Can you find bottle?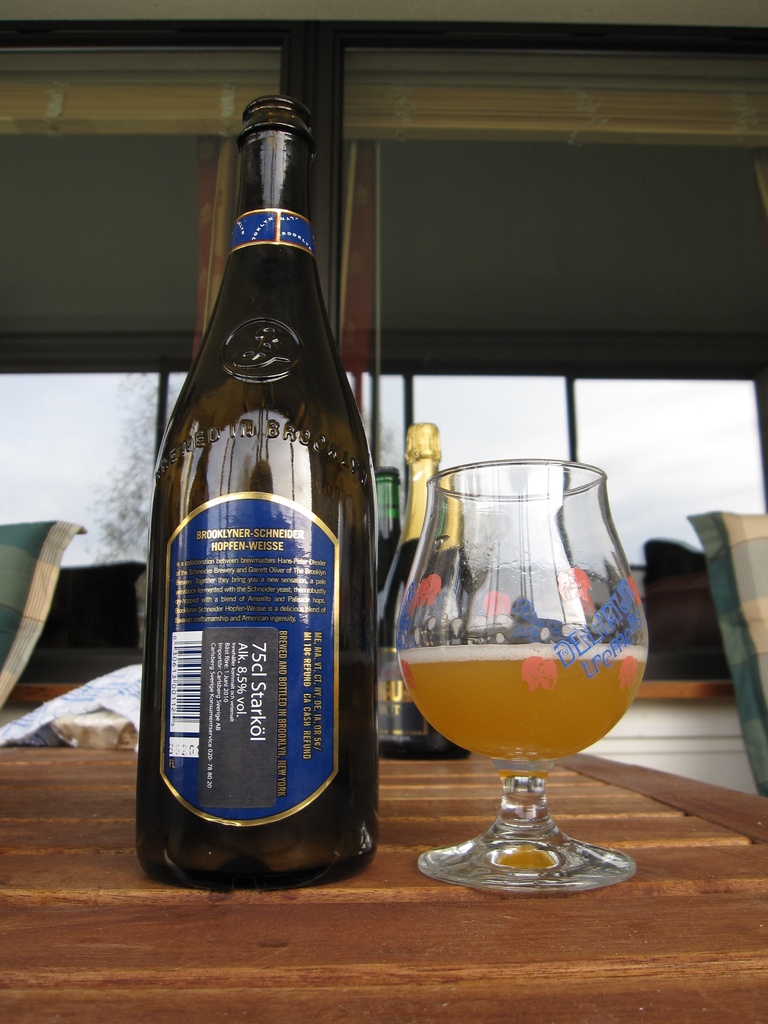
Yes, bounding box: {"x1": 372, "y1": 423, "x2": 468, "y2": 757}.
